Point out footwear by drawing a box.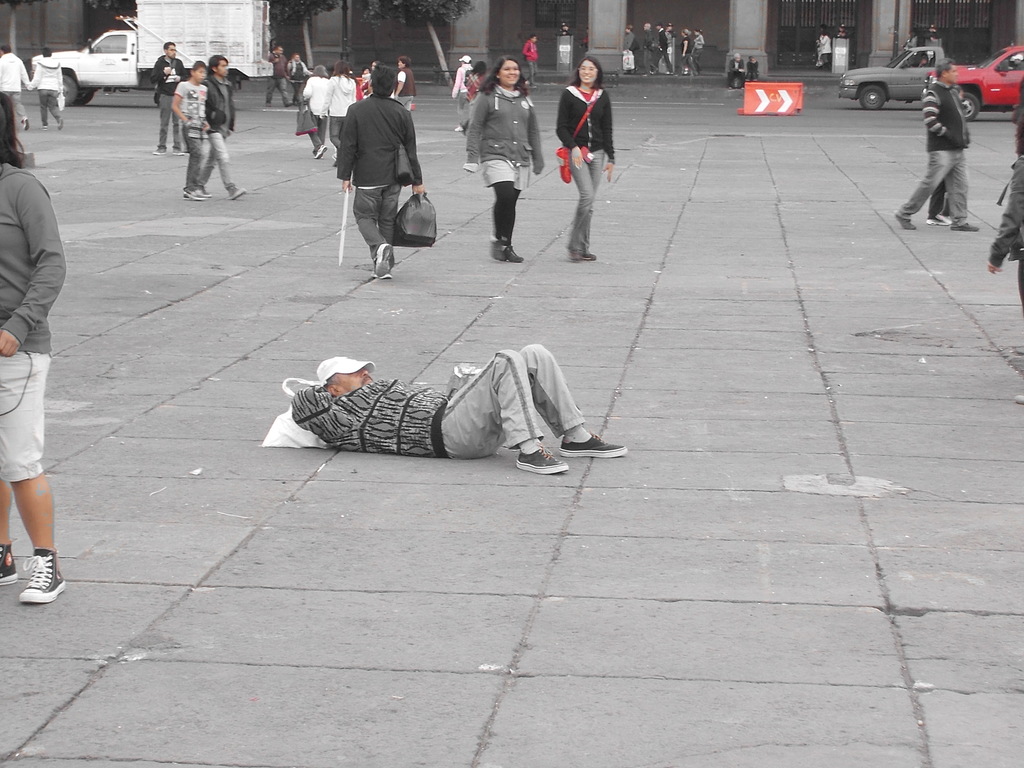
513/445/569/474.
